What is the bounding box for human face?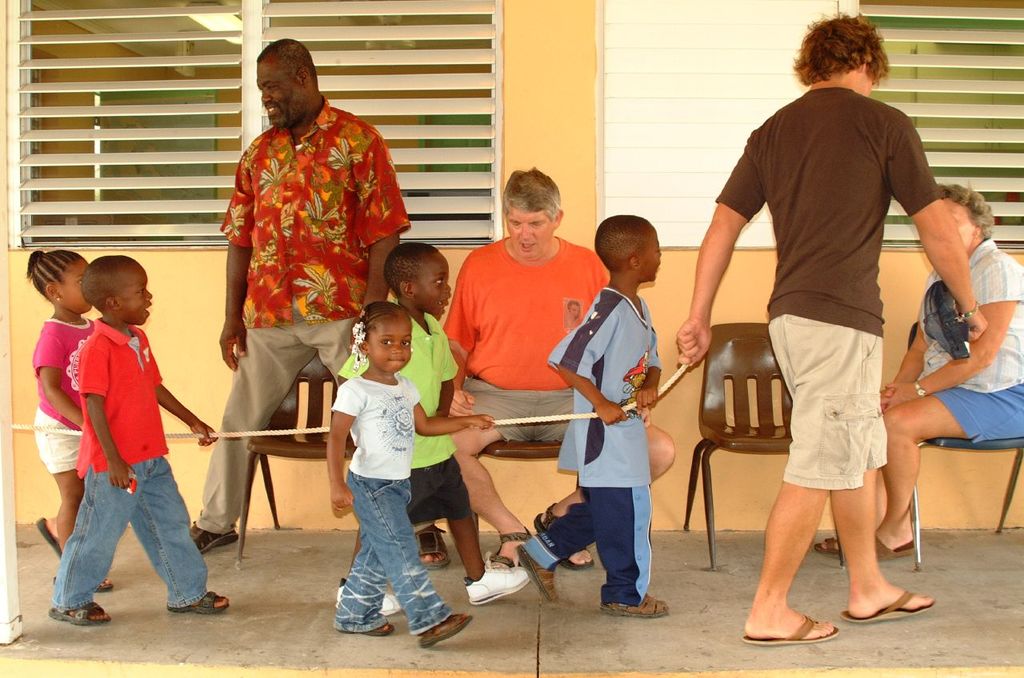
bbox=[370, 317, 413, 375].
